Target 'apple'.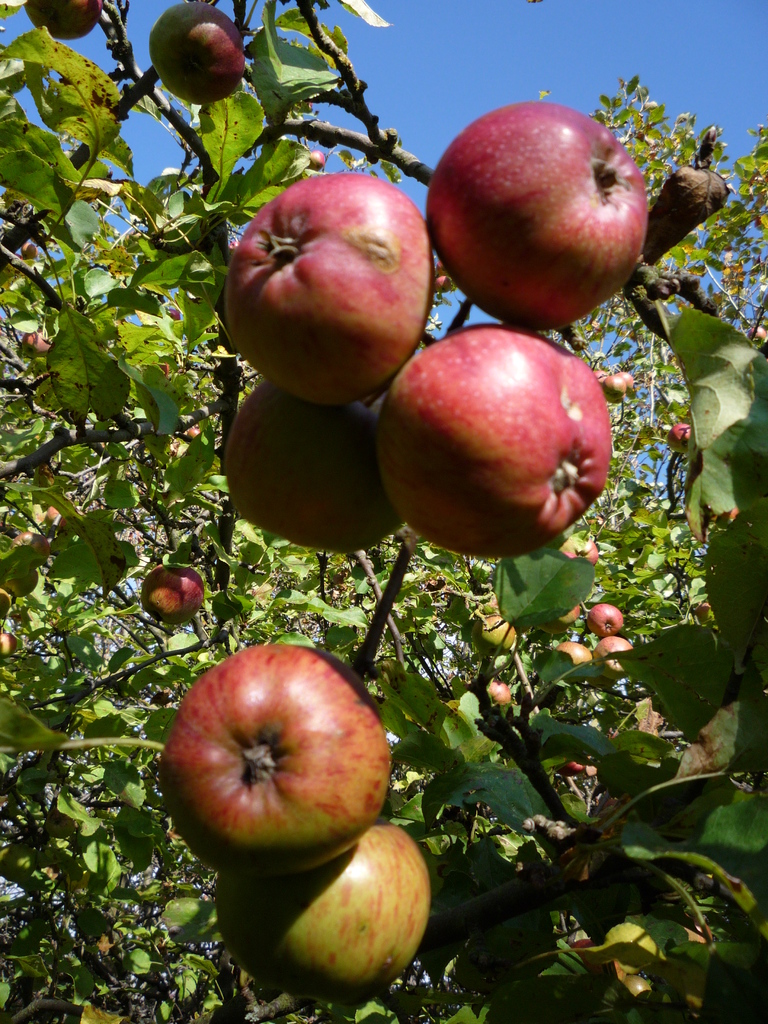
Target region: [585,602,623,637].
